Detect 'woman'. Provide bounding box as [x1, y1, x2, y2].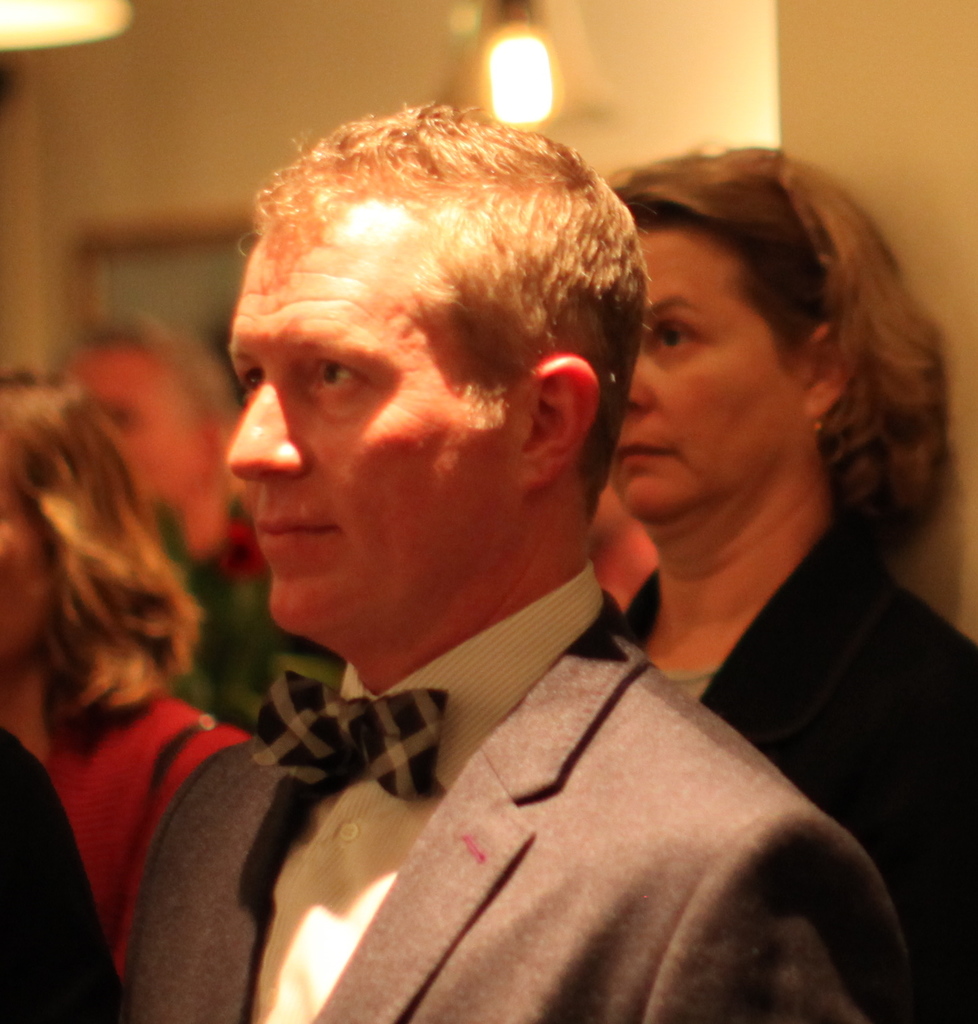
[602, 140, 977, 1023].
